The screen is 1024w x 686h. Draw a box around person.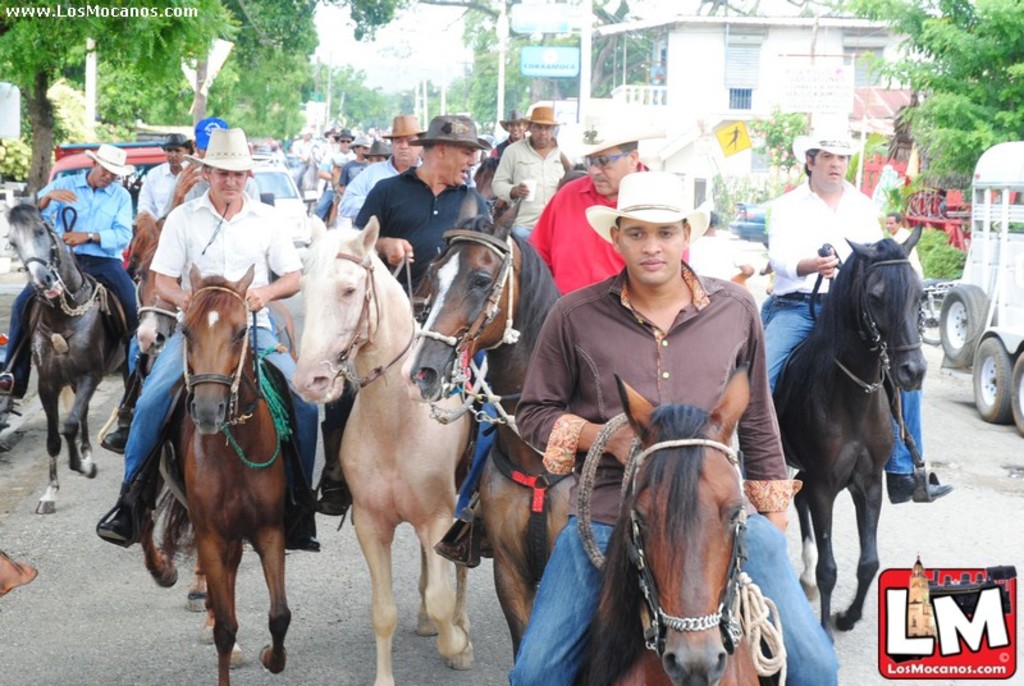
box=[500, 113, 558, 233].
